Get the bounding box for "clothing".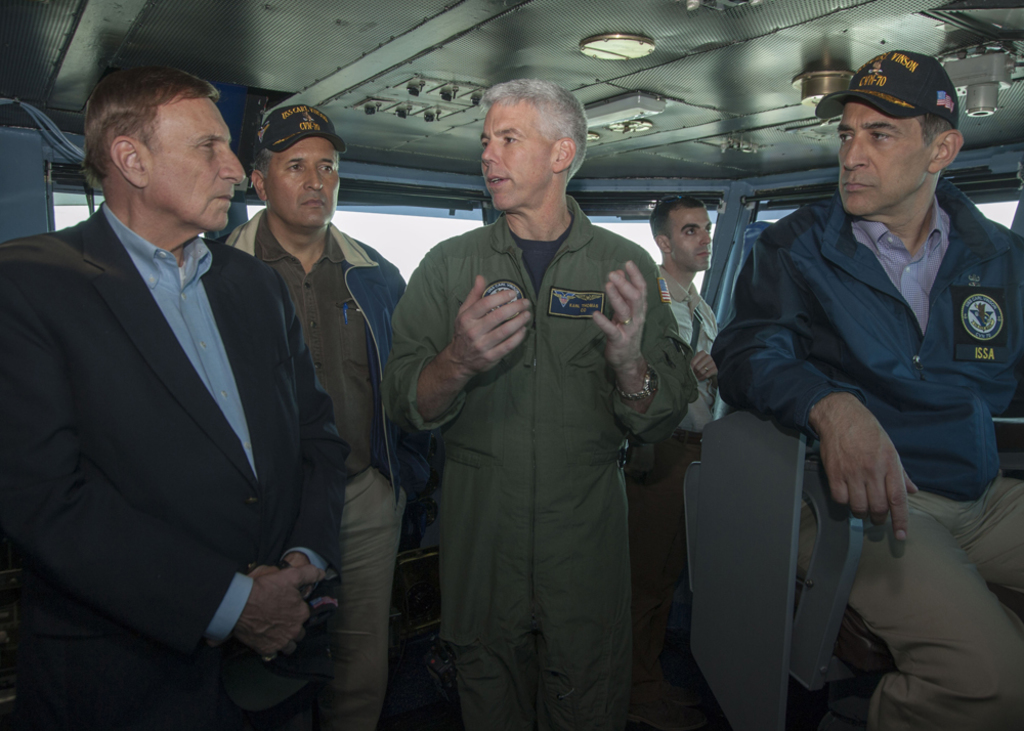
{"x1": 22, "y1": 201, "x2": 341, "y2": 730}.
